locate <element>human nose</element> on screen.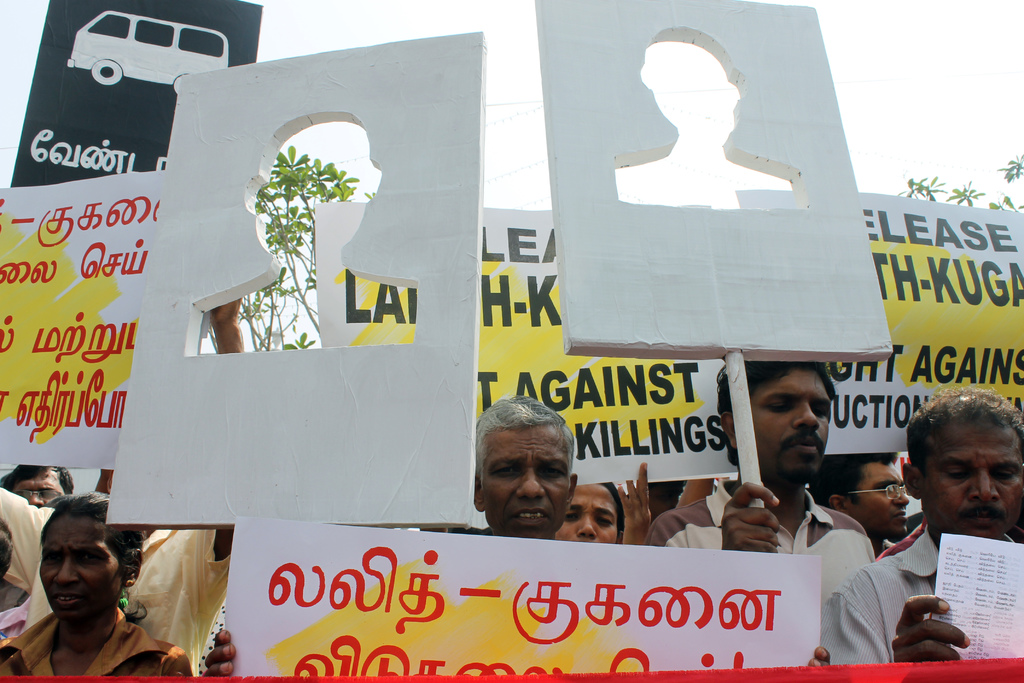
On screen at 572, 509, 595, 539.
